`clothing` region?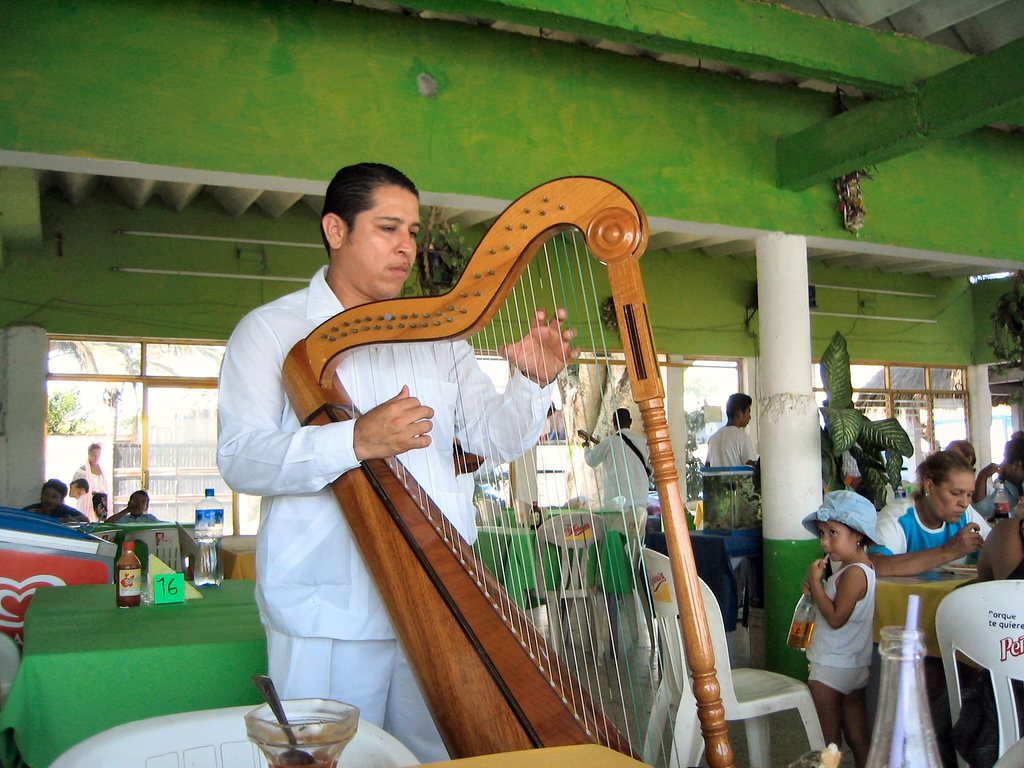
26,498,84,524
